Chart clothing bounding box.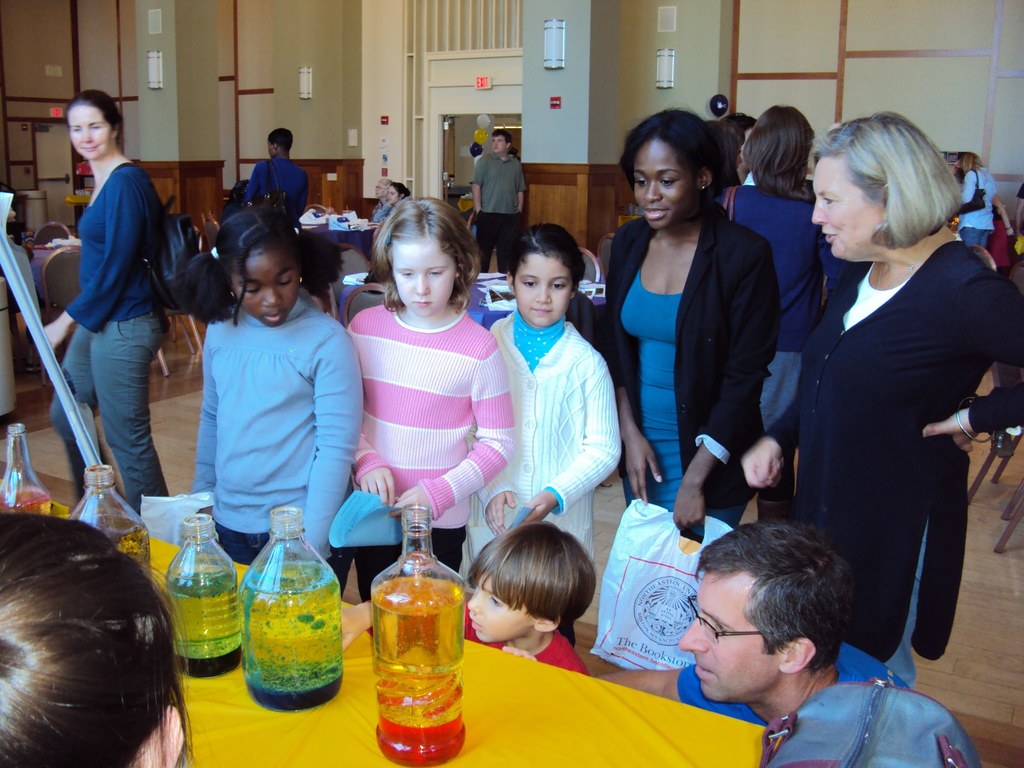
Charted: BBox(250, 156, 306, 208).
